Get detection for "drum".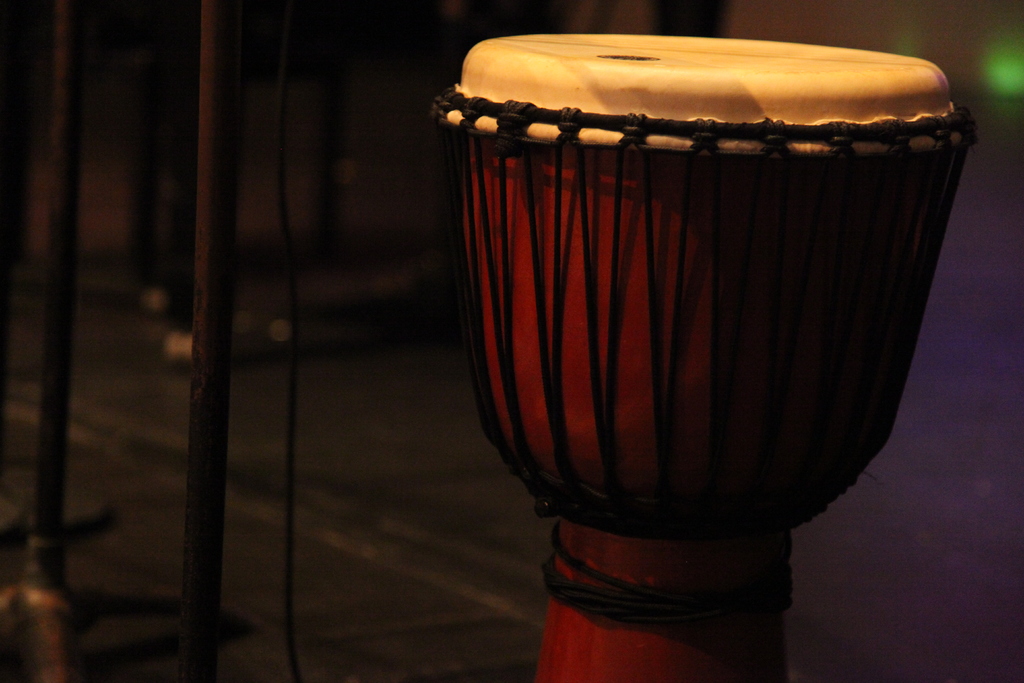
Detection: 429:32:982:682.
